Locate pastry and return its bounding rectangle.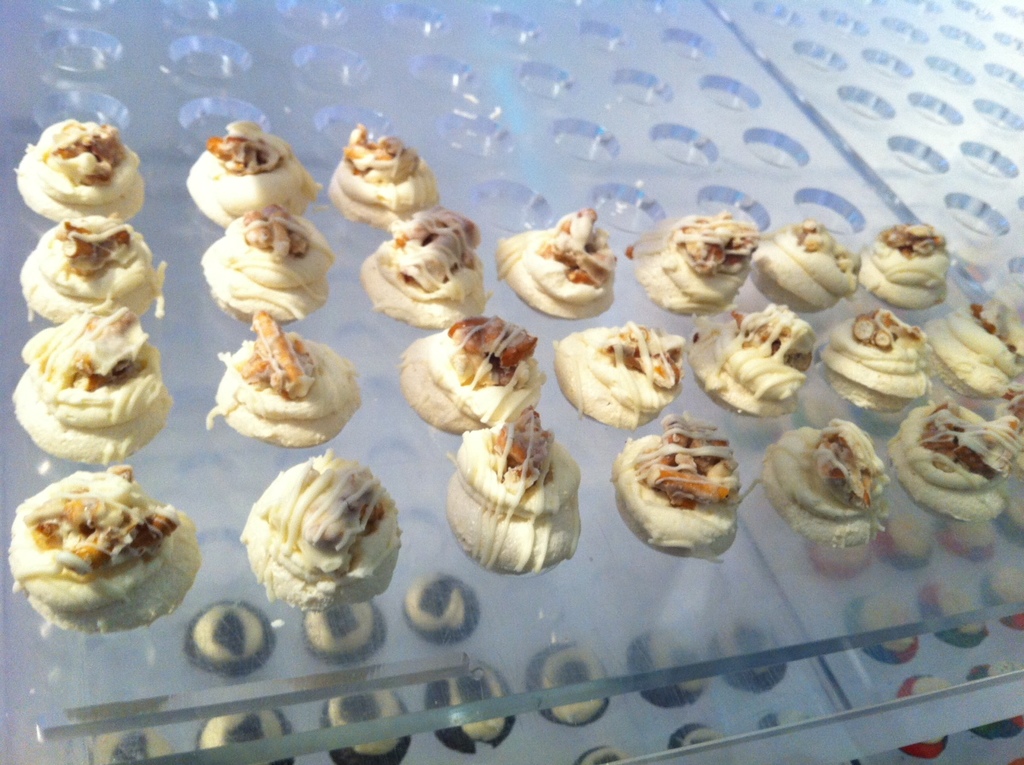
x1=856 y1=600 x2=914 y2=664.
